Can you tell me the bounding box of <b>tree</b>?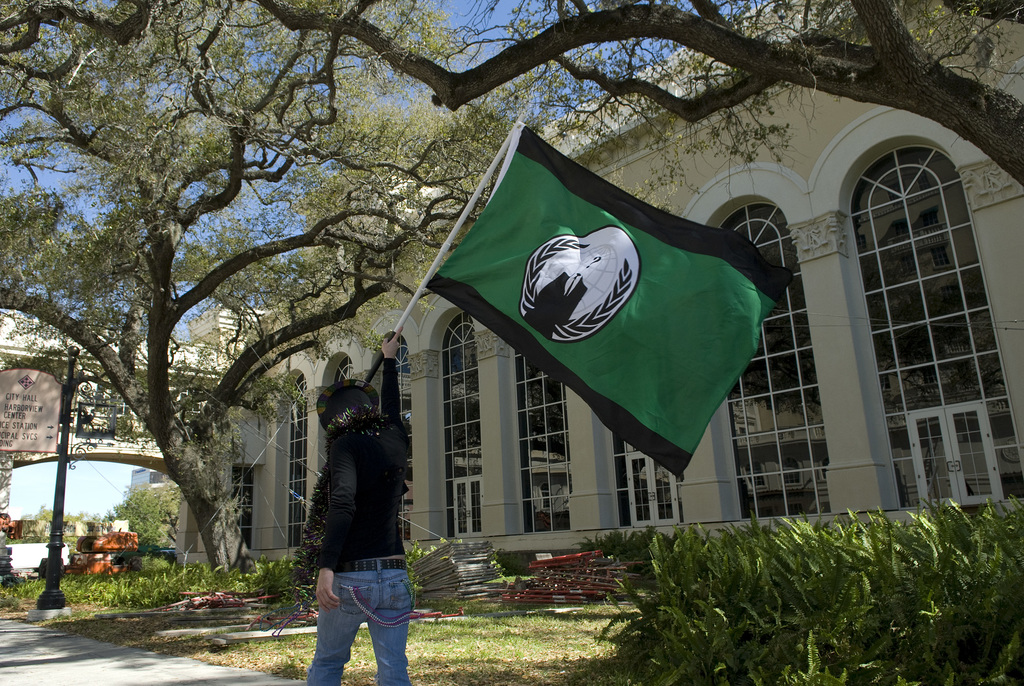
select_region(263, 0, 1023, 179).
